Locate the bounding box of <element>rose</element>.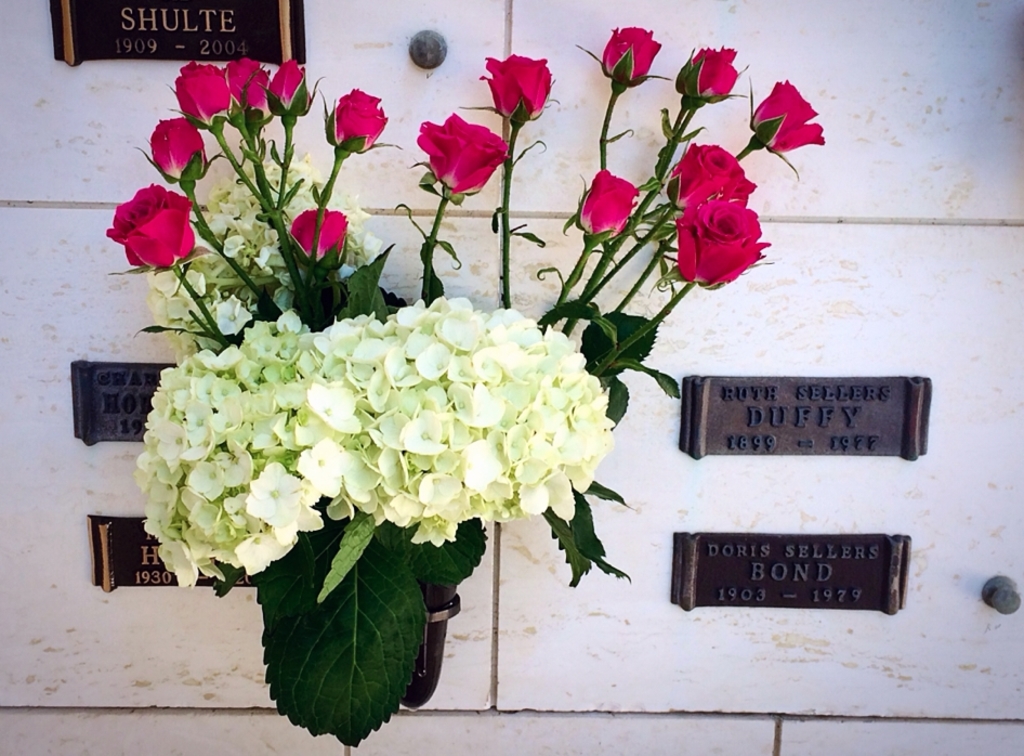
Bounding box: (579, 166, 643, 238).
